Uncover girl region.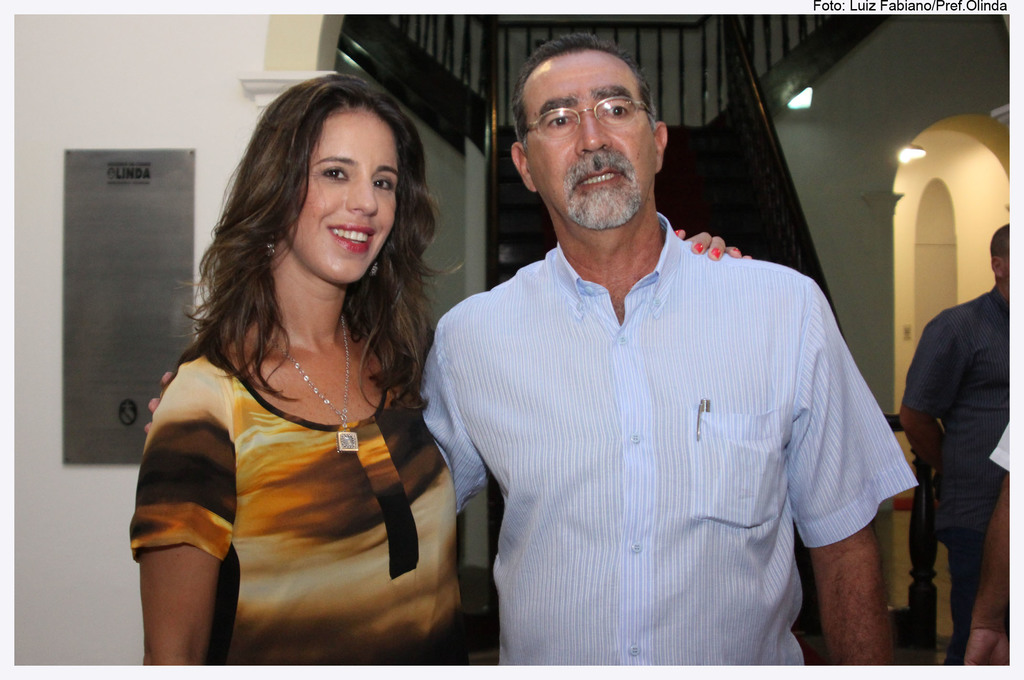
Uncovered: box=[131, 71, 756, 664].
